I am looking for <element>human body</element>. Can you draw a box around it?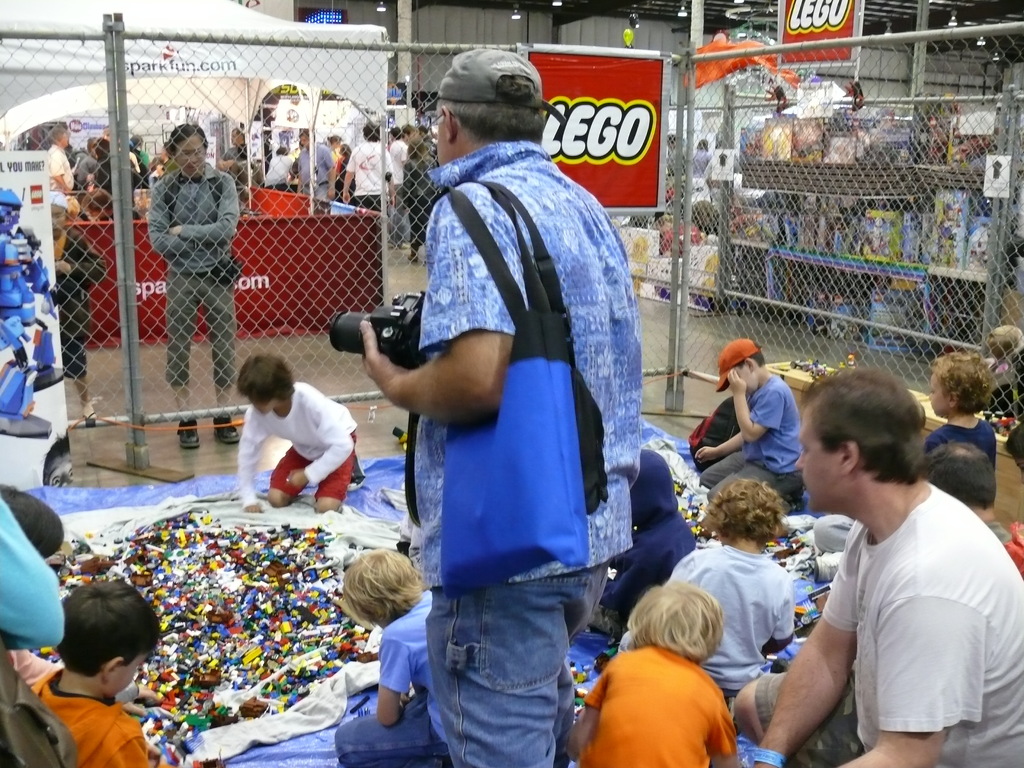
Sure, the bounding box is Rect(337, 547, 454, 763).
